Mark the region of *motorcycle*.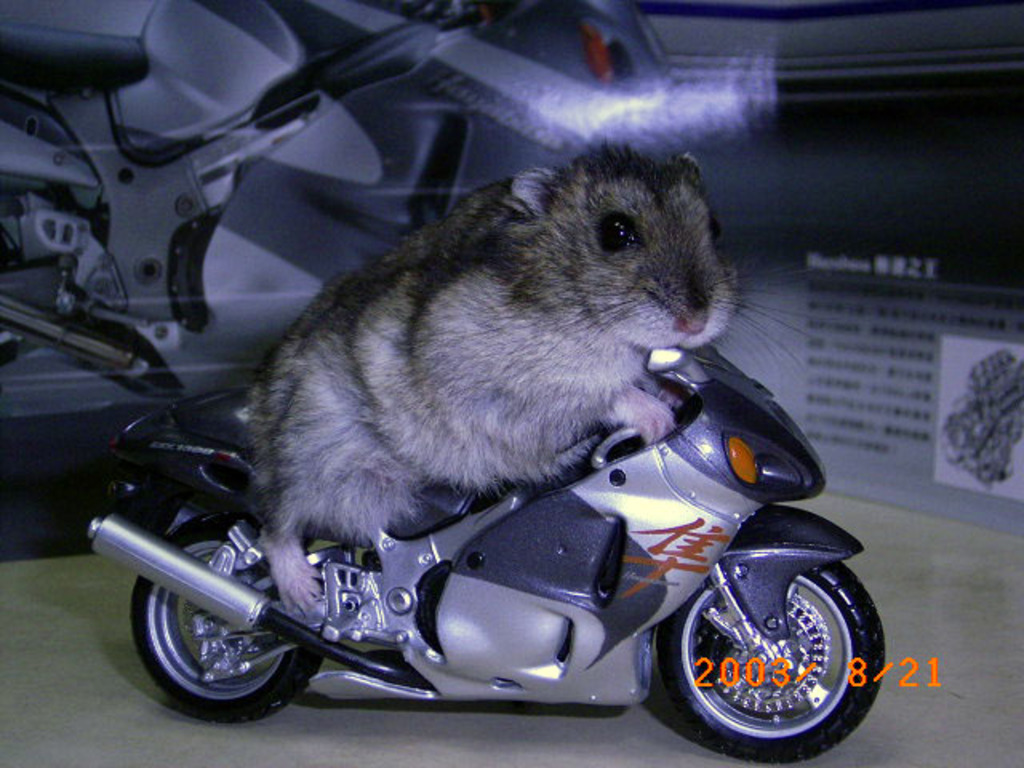
Region: 173:328:872:746.
